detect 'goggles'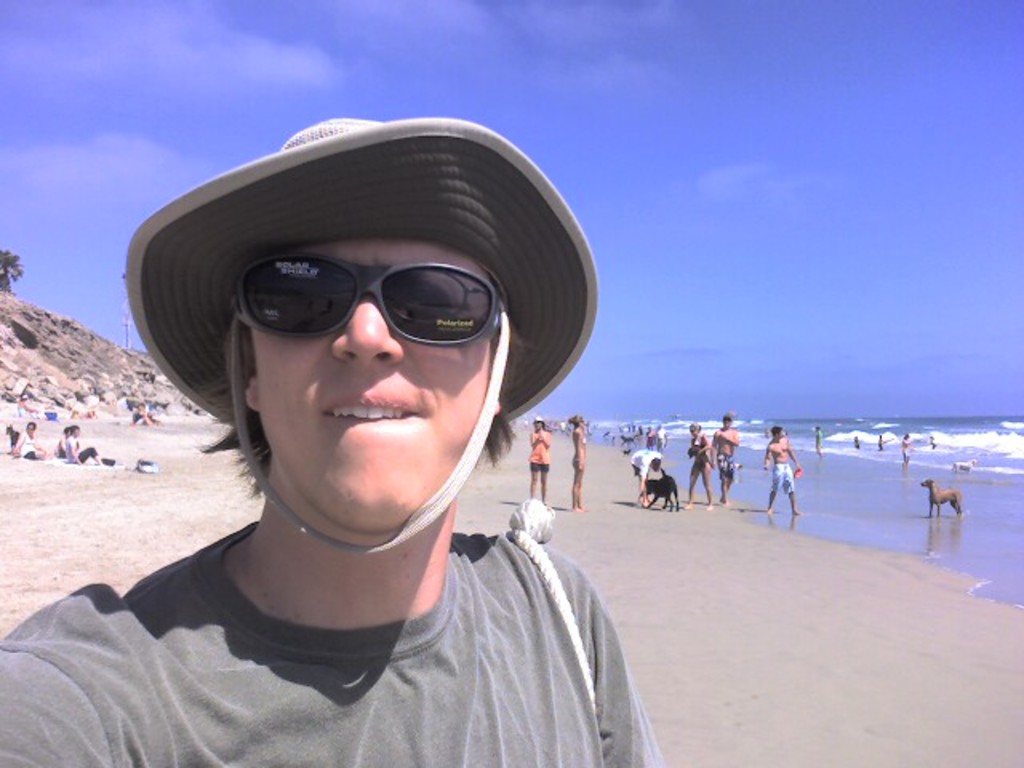
[x1=192, y1=253, x2=526, y2=362]
